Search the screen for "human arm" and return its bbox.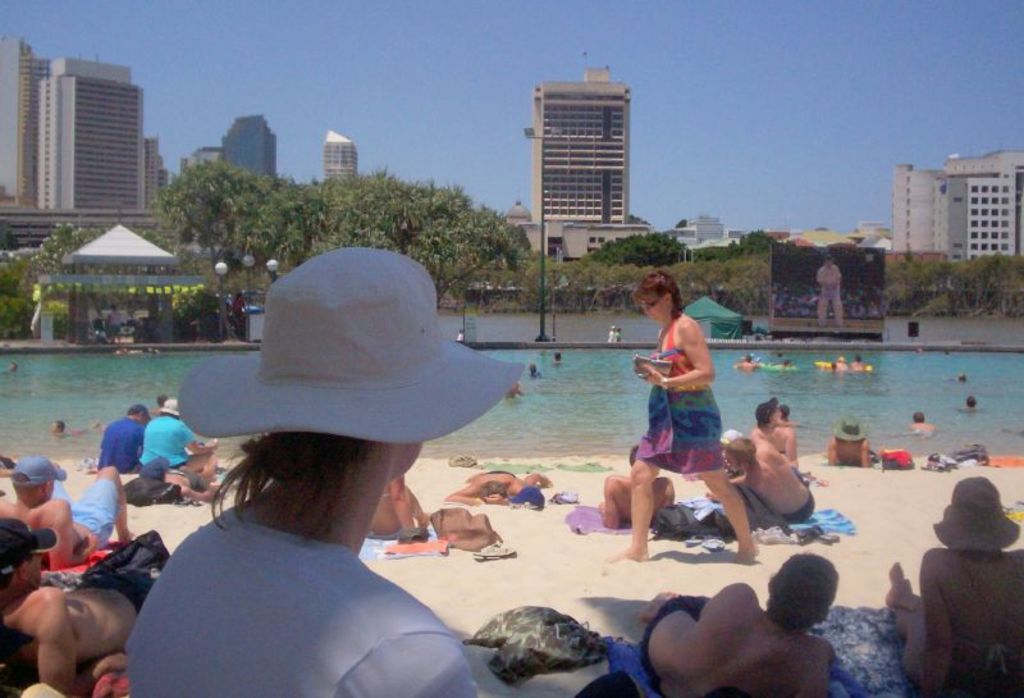
Found: rect(174, 475, 212, 502).
